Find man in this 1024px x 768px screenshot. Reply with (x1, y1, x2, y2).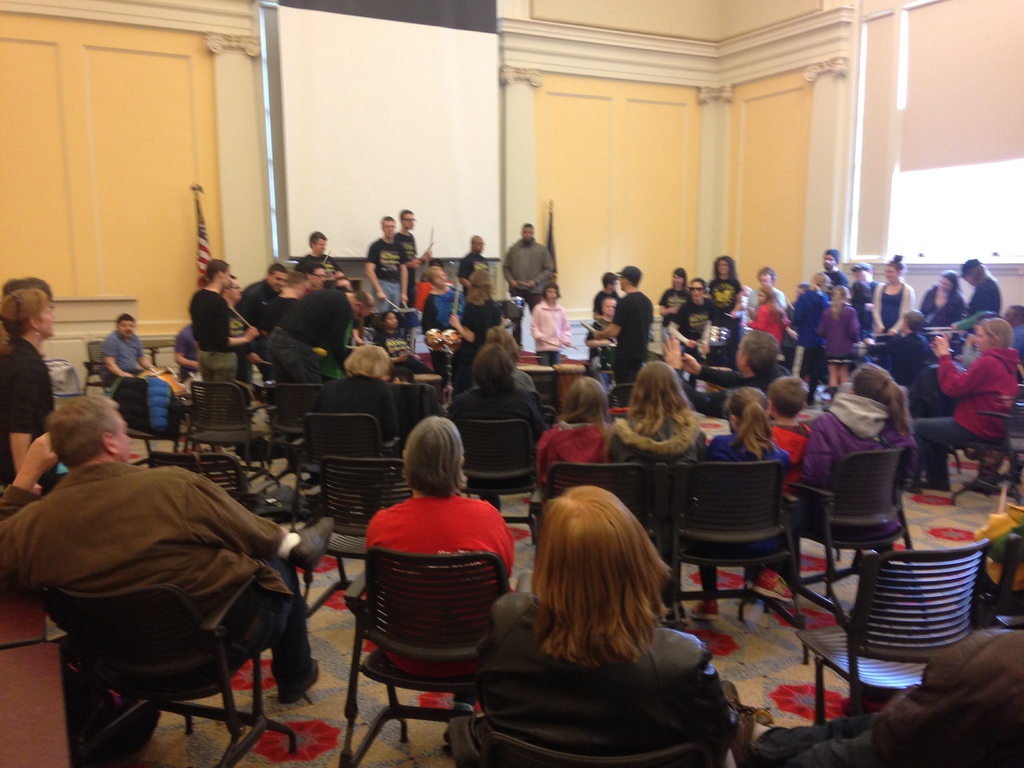
(591, 264, 655, 386).
